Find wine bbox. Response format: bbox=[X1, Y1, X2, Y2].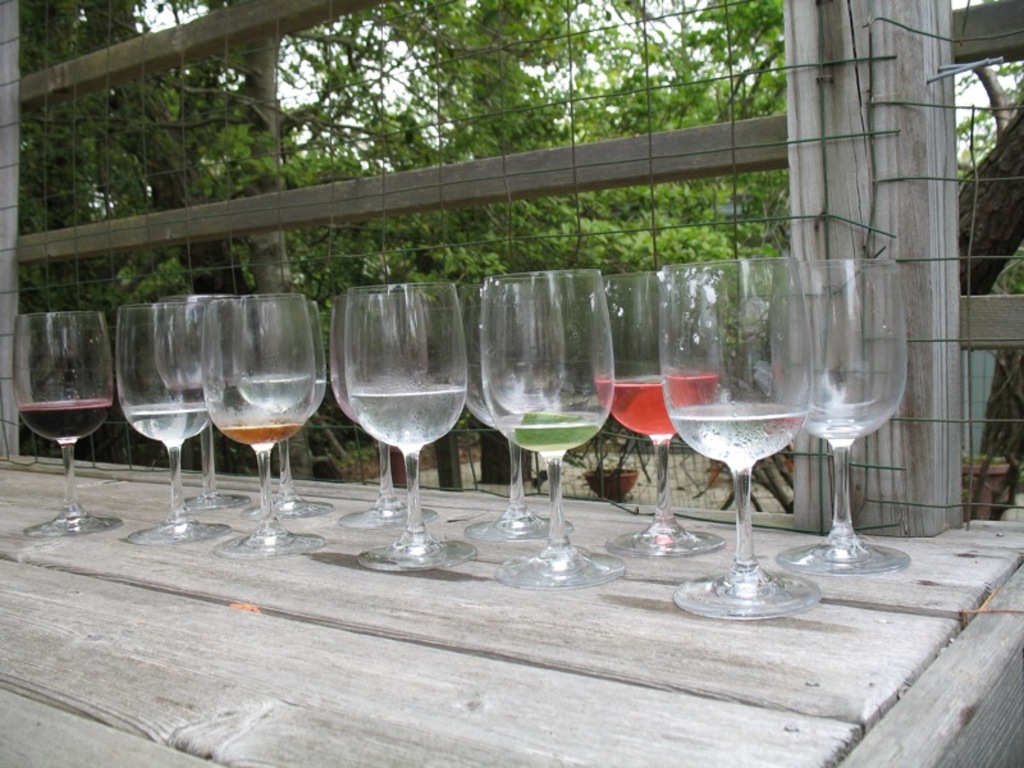
bbox=[591, 372, 717, 433].
